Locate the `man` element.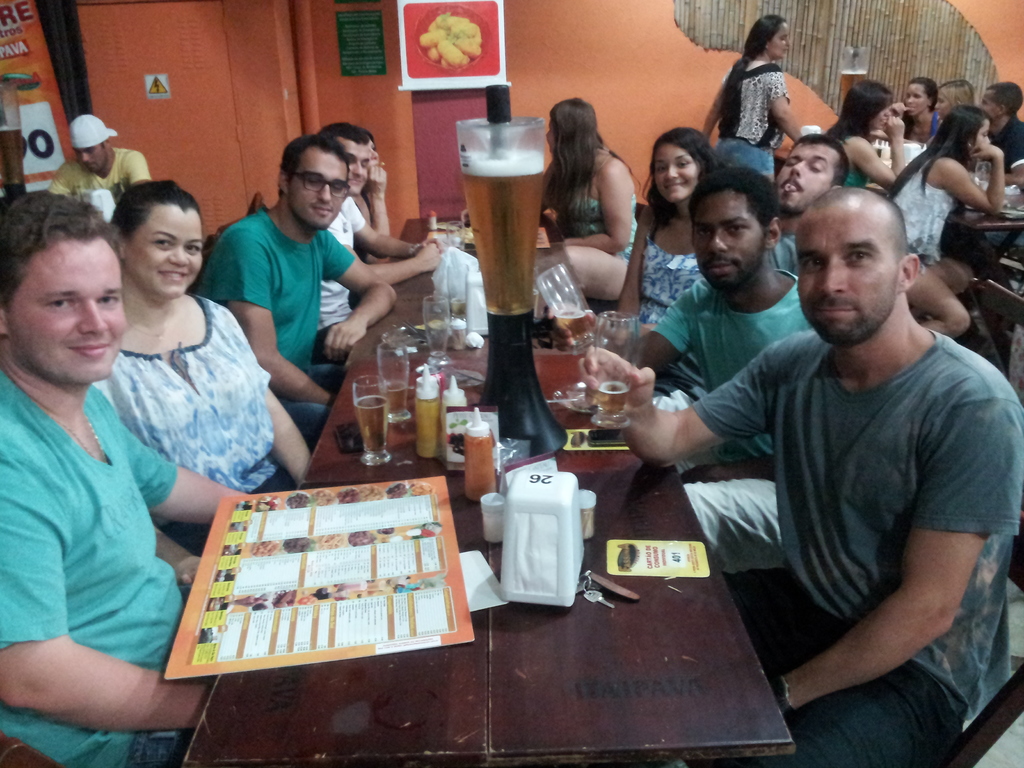
Element bbox: BBox(571, 188, 1023, 767).
